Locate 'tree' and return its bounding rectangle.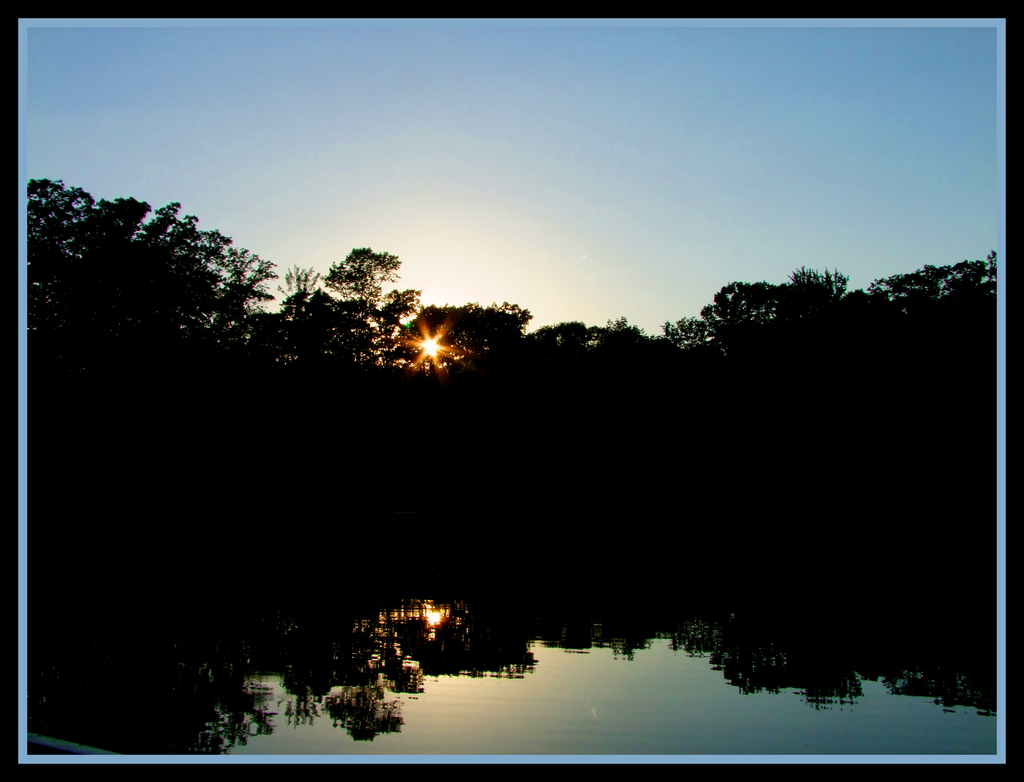
533,313,665,373.
